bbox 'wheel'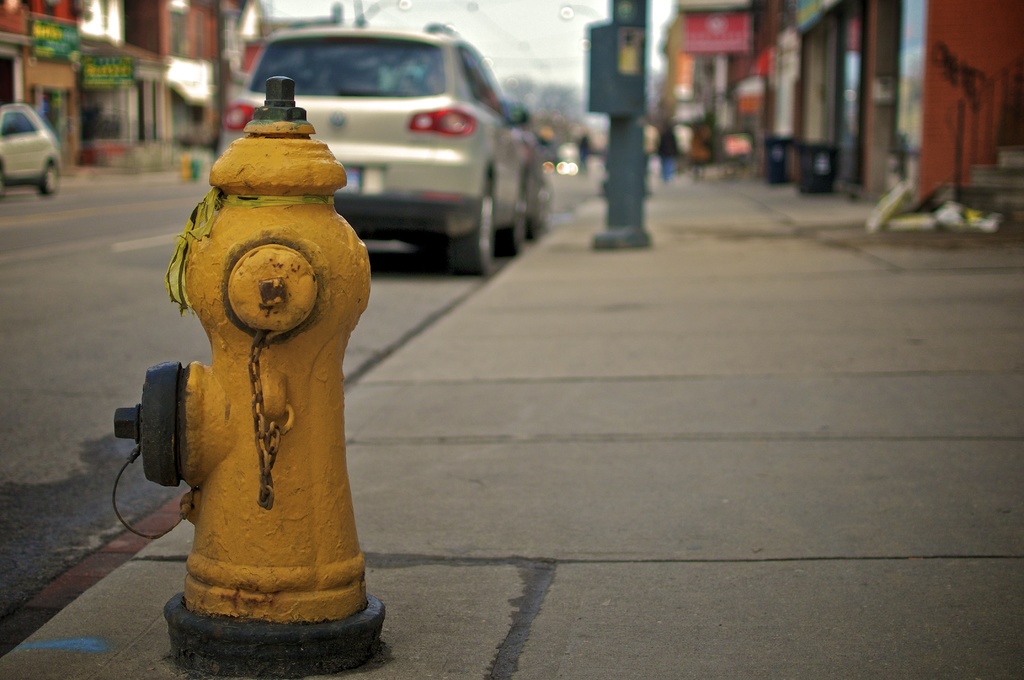
detection(44, 159, 60, 191)
